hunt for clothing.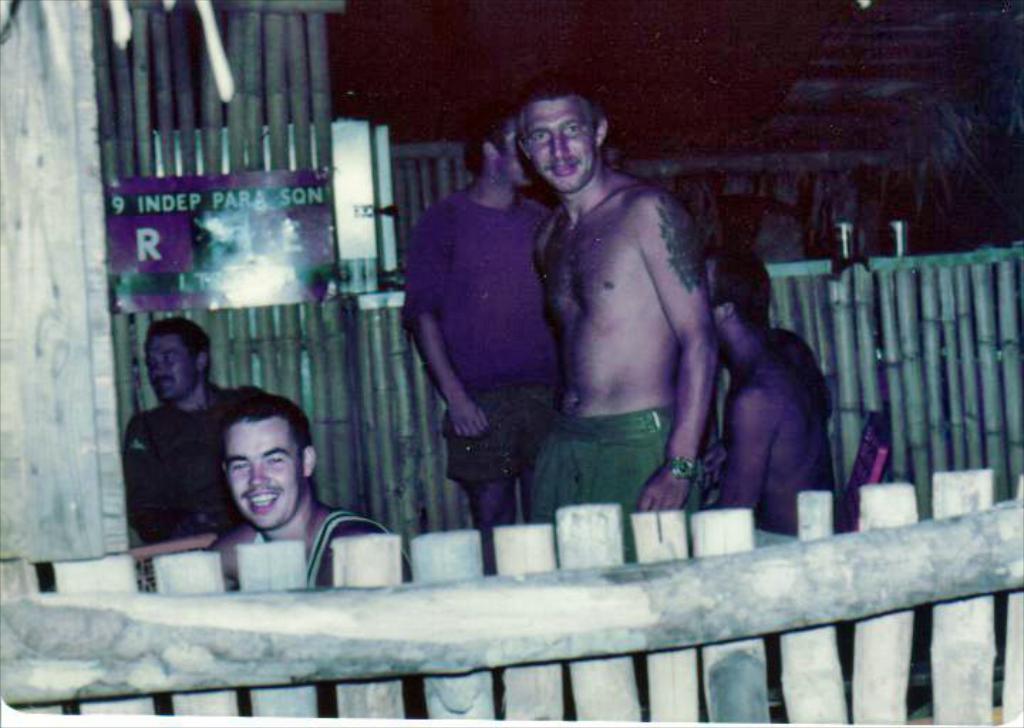
Hunted down at left=526, top=404, right=703, bottom=564.
